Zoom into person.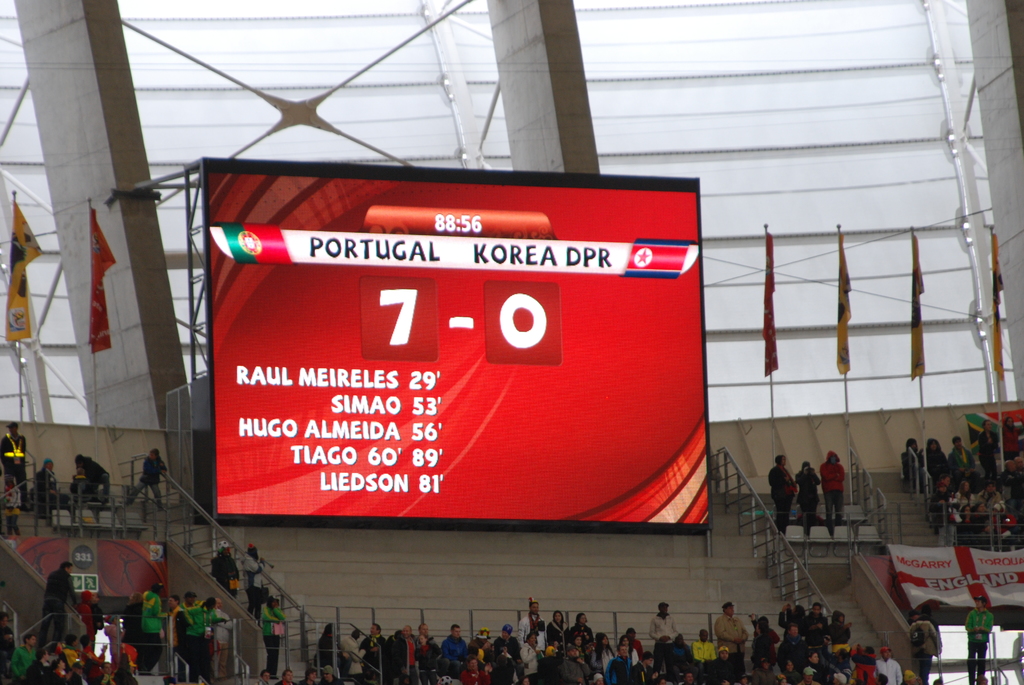
Zoom target: [211,537,240,598].
